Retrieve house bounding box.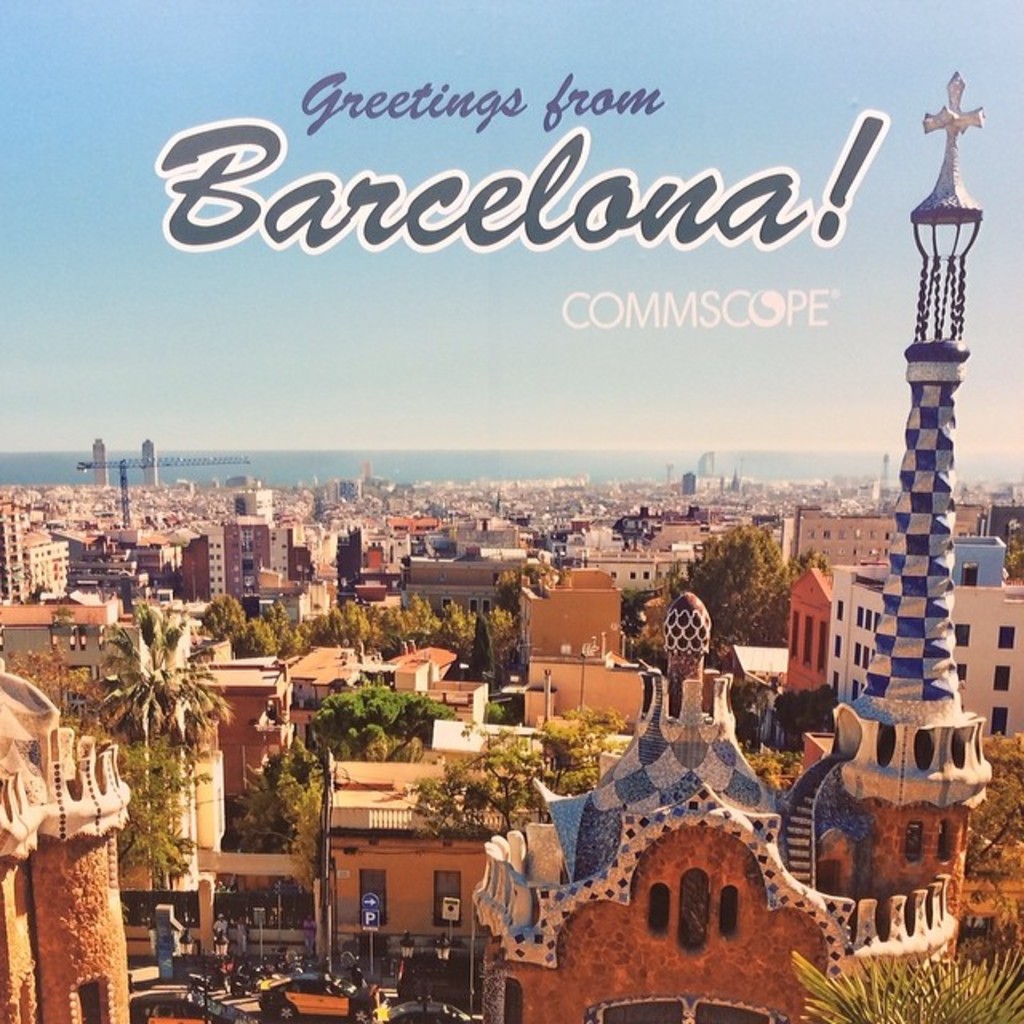
Bounding box: [x1=381, y1=528, x2=411, y2=571].
